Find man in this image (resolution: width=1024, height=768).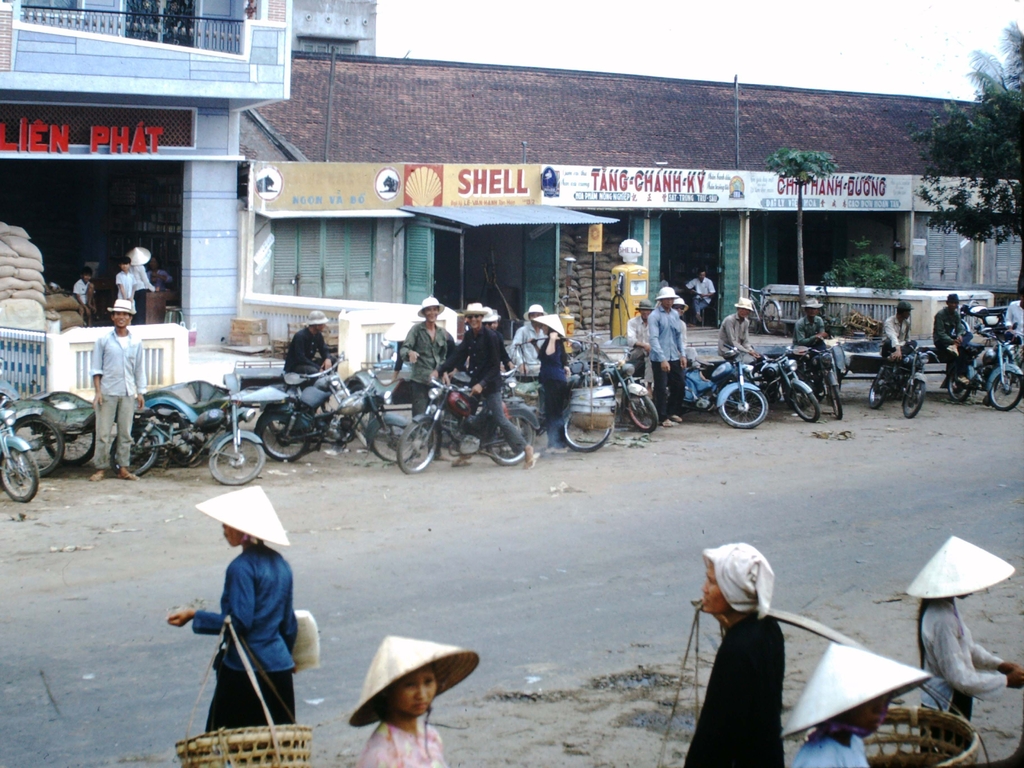
Rect(935, 297, 973, 384).
